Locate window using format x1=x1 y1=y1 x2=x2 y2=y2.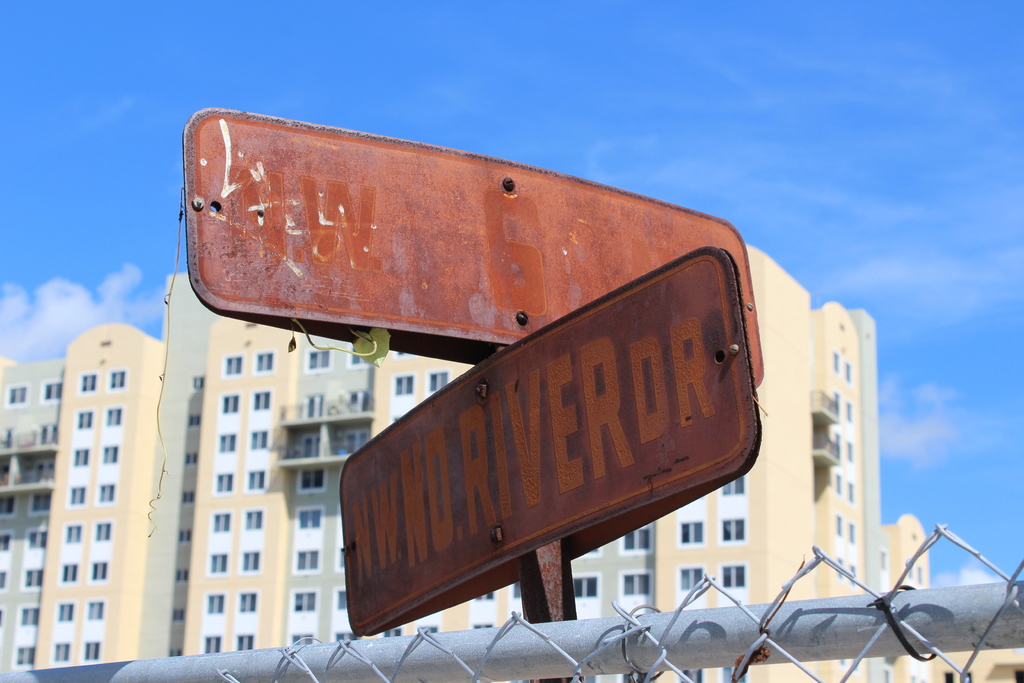
x1=8 y1=389 x2=27 y2=404.
